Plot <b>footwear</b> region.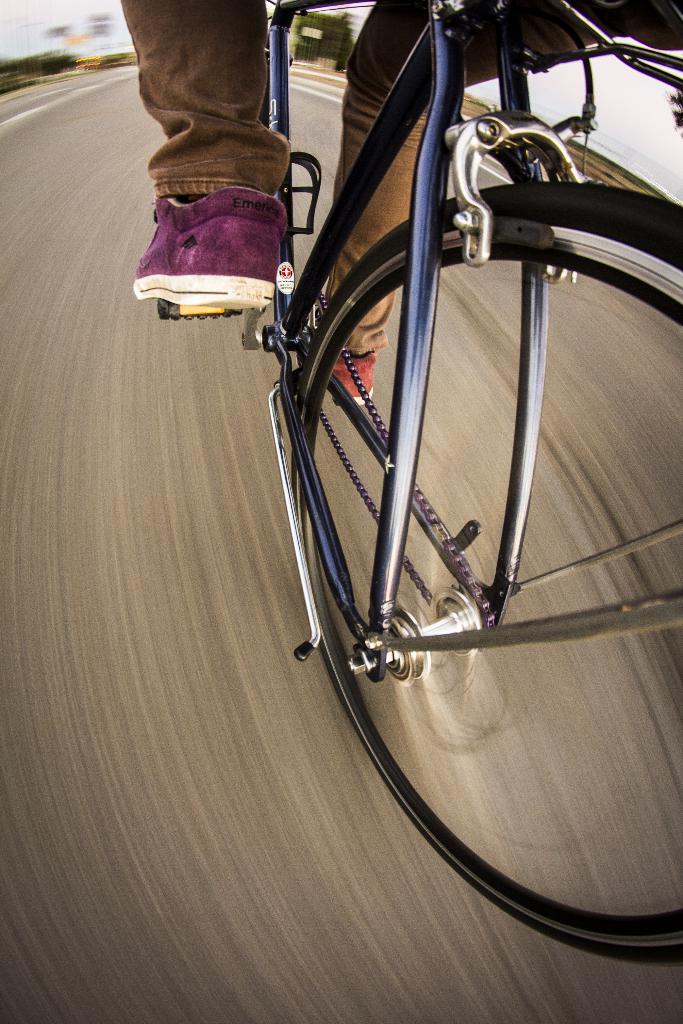
Plotted at box(128, 180, 291, 316).
